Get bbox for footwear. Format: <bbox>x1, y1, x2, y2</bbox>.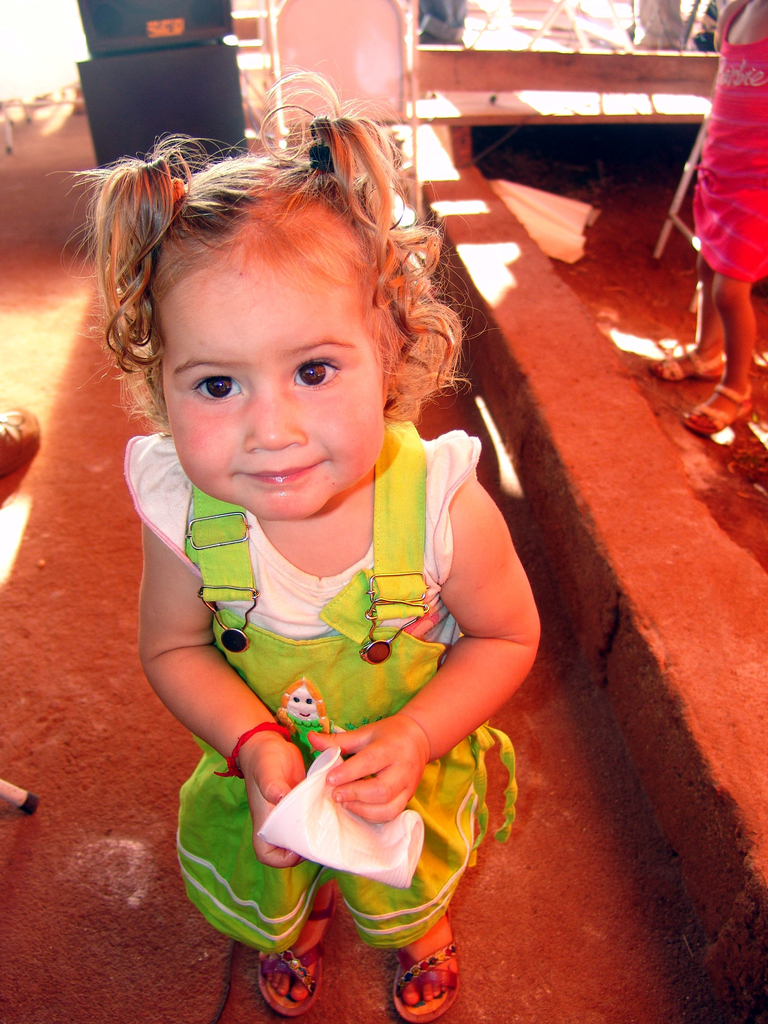
<bbox>648, 338, 731, 387</bbox>.
